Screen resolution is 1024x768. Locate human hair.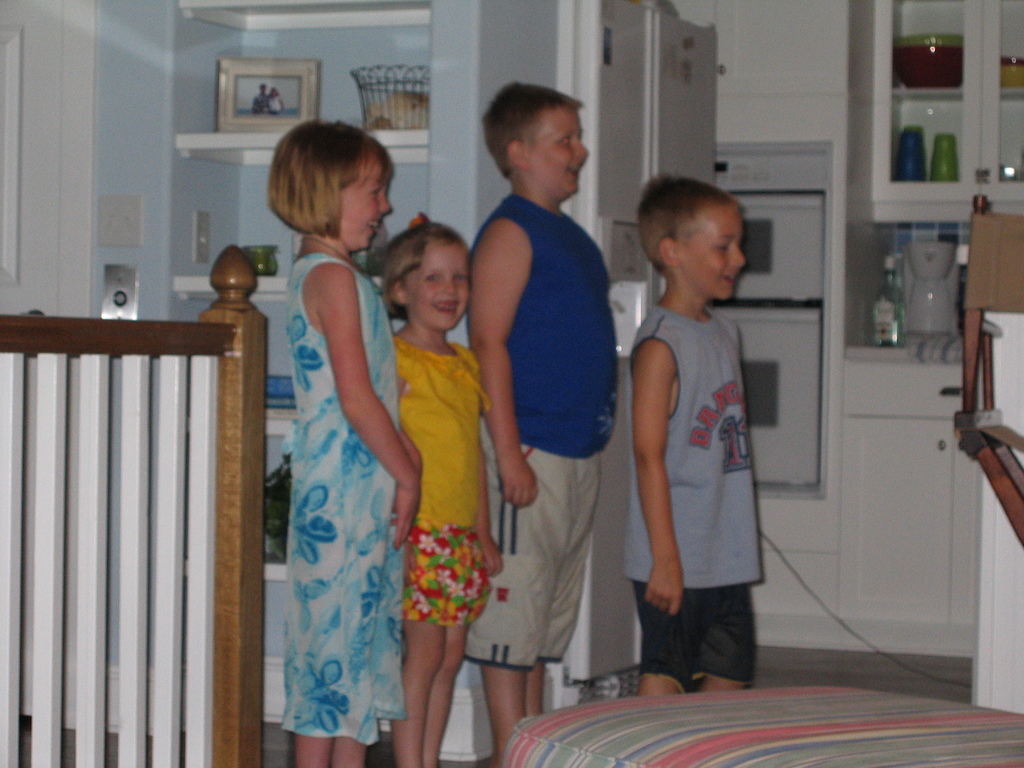
left=260, top=113, right=390, bottom=236.
